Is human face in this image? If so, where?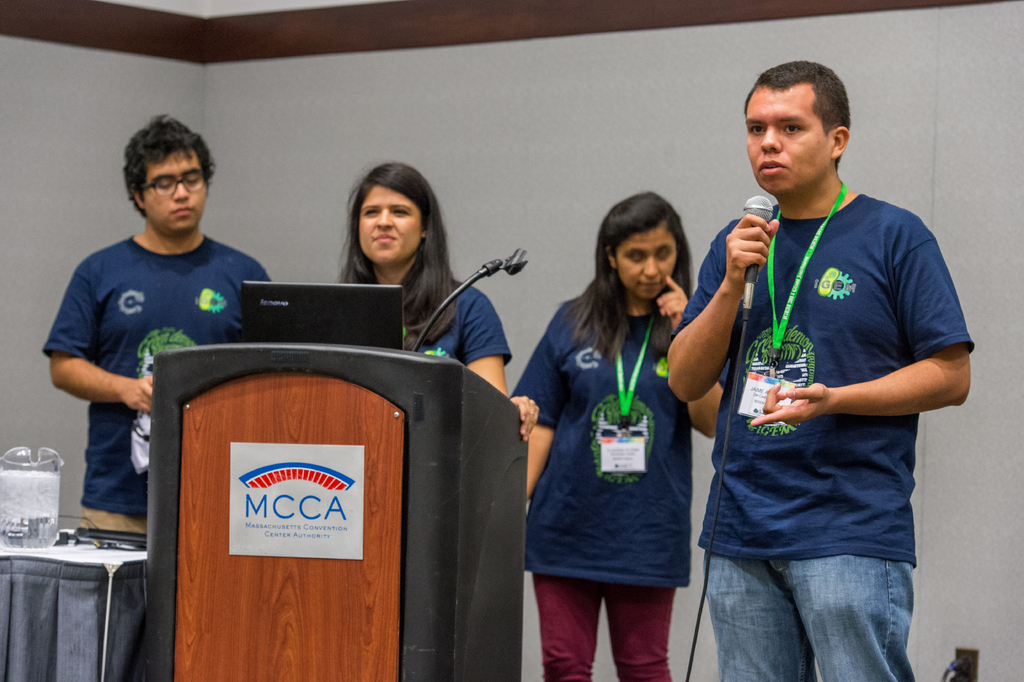
Yes, at 744/87/832/192.
